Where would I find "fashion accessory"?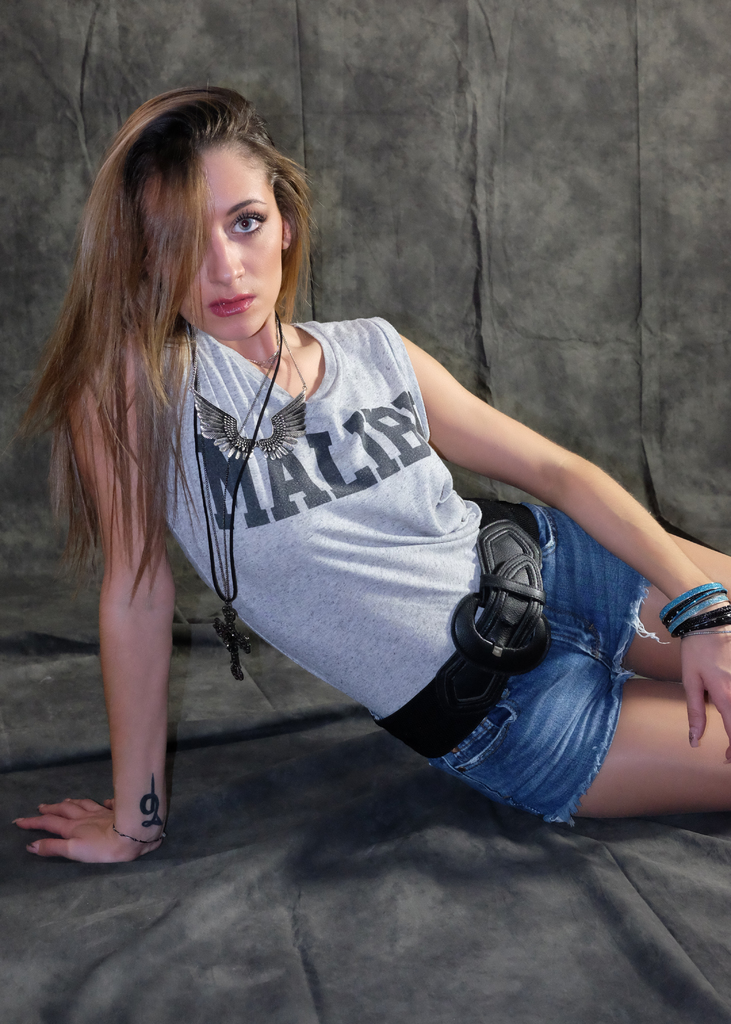
At 369 496 549 760.
